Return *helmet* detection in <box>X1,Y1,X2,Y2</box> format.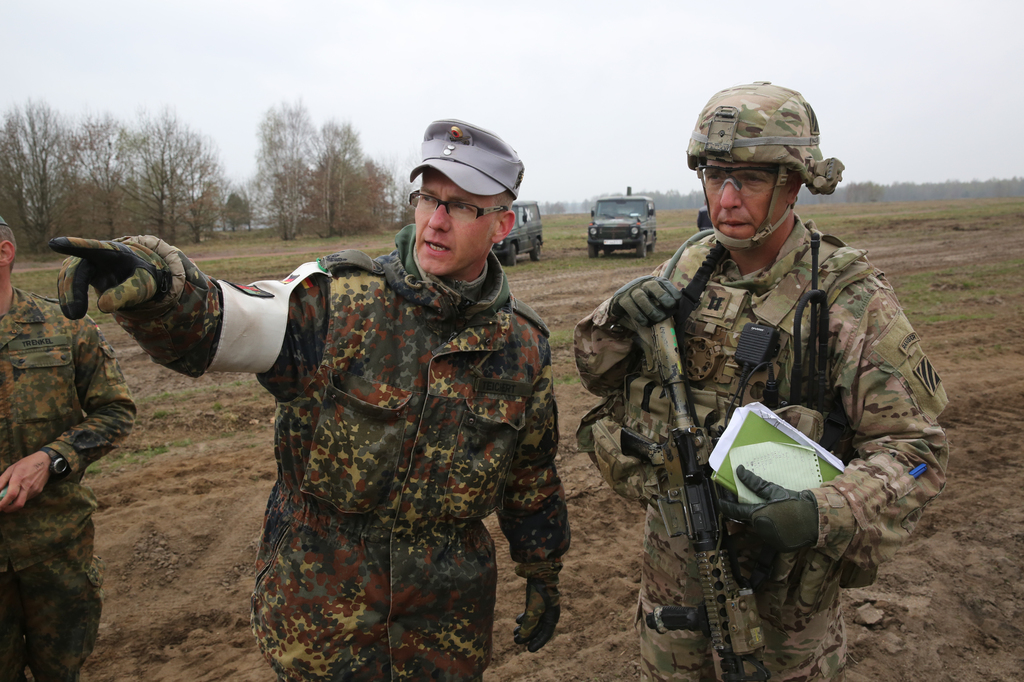
<box>684,77,854,268</box>.
